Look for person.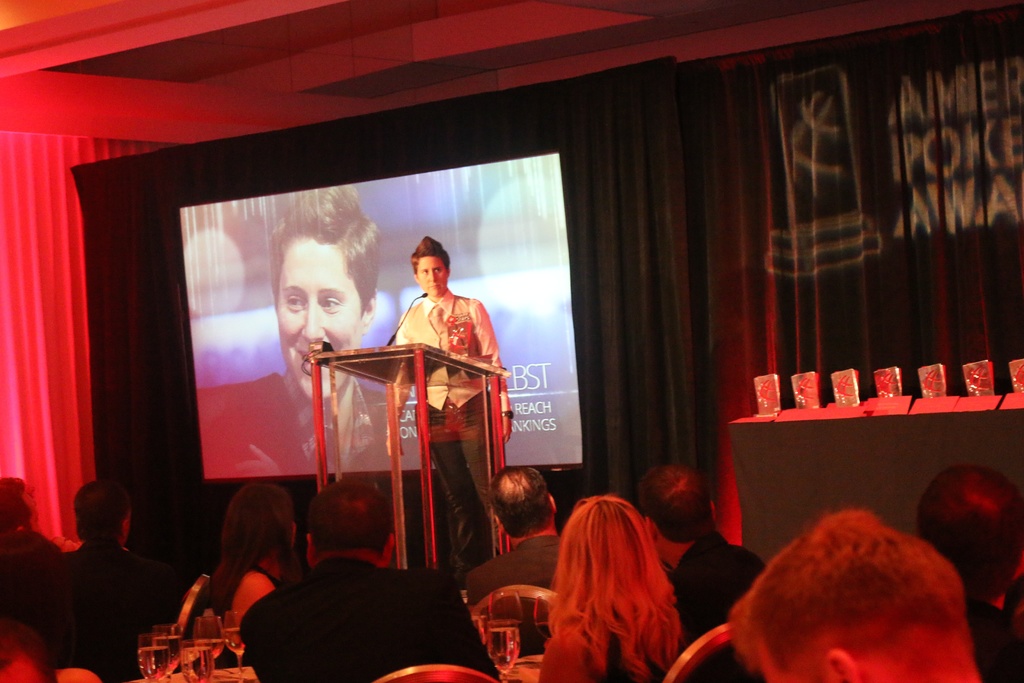
Found: {"x1": 461, "y1": 464, "x2": 563, "y2": 650}.
